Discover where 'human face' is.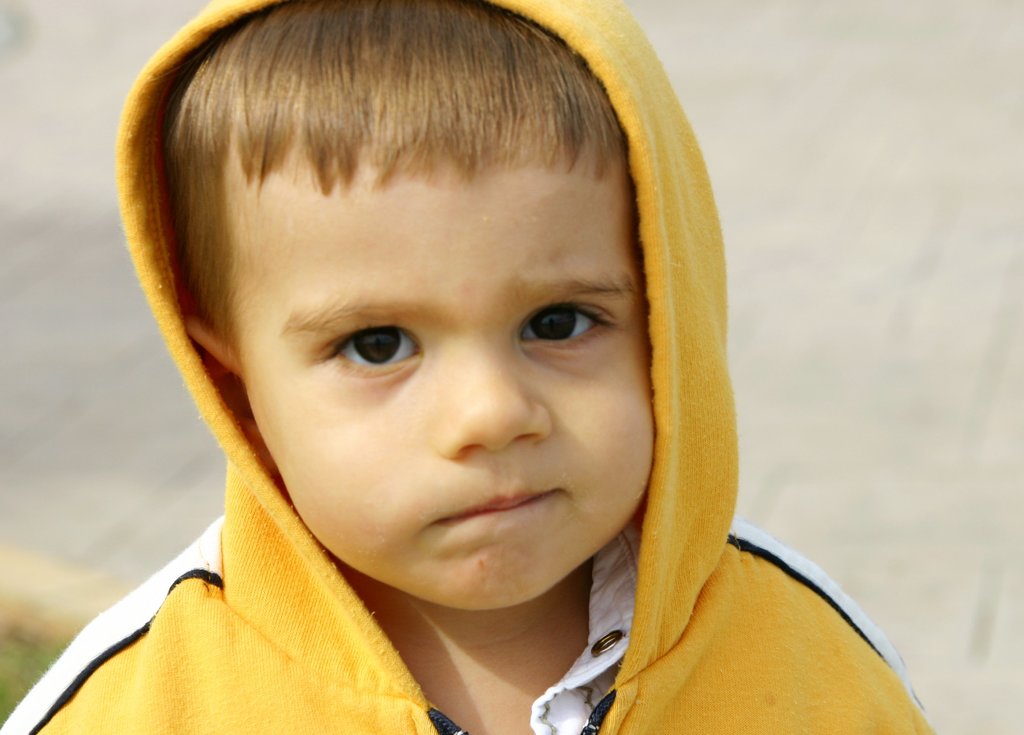
Discovered at [237, 173, 652, 607].
